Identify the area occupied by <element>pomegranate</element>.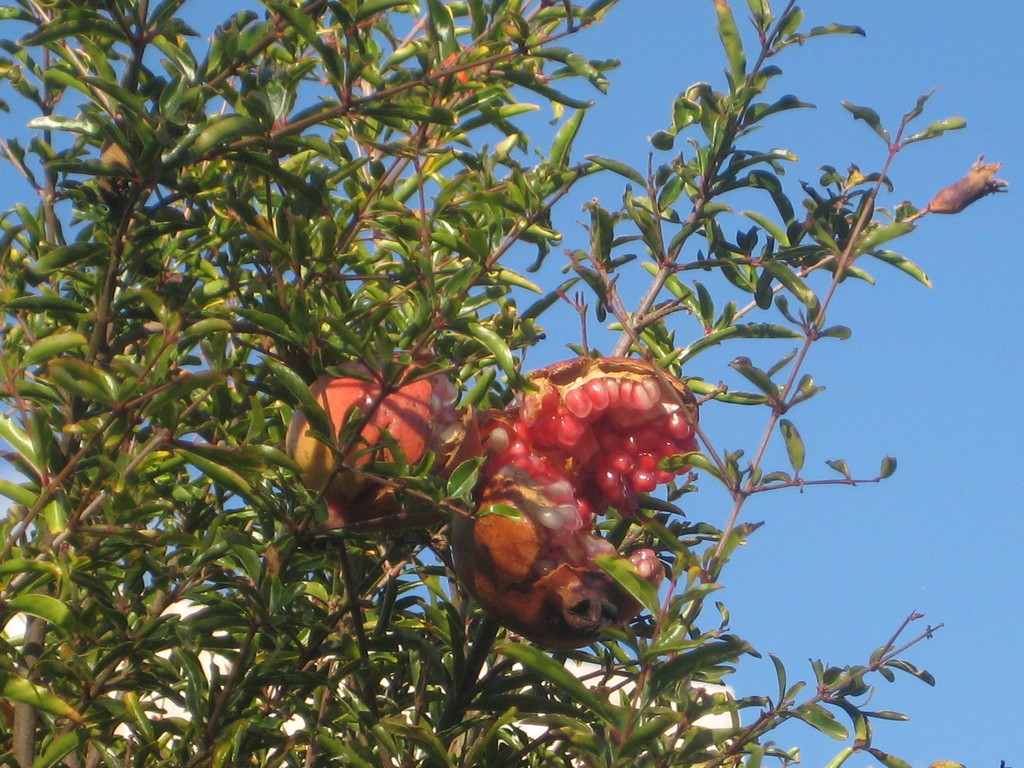
Area: box(282, 365, 470, 525).
